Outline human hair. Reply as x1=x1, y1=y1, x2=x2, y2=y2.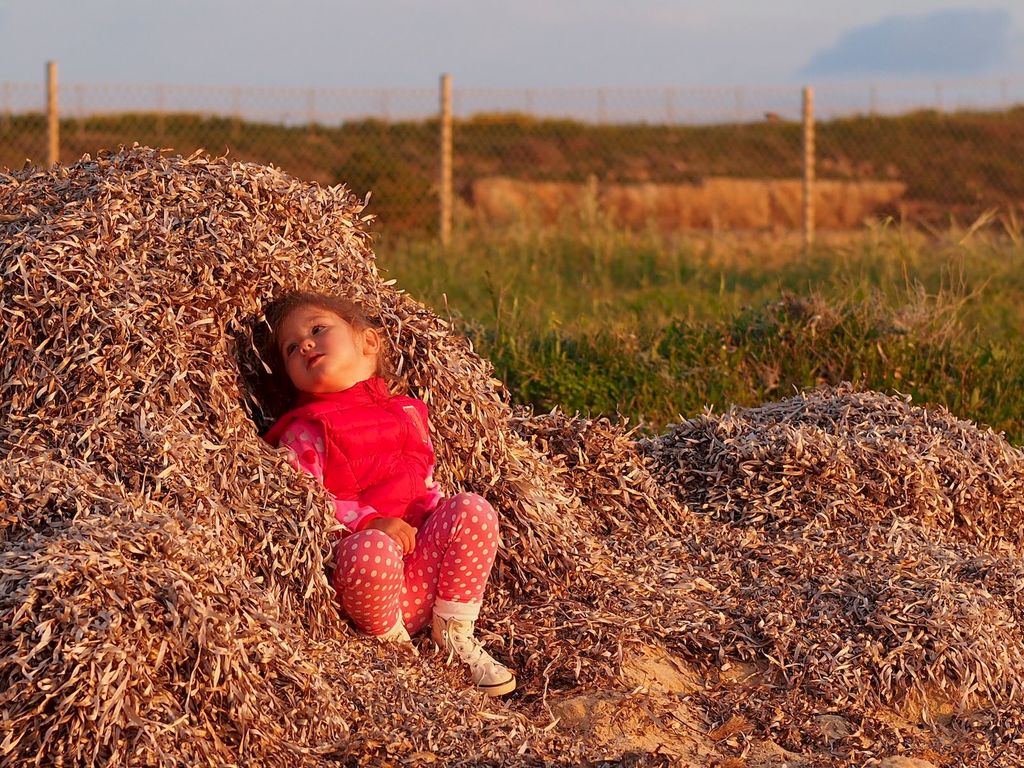
x1=244, y1=283, x2=385, y2=408.
